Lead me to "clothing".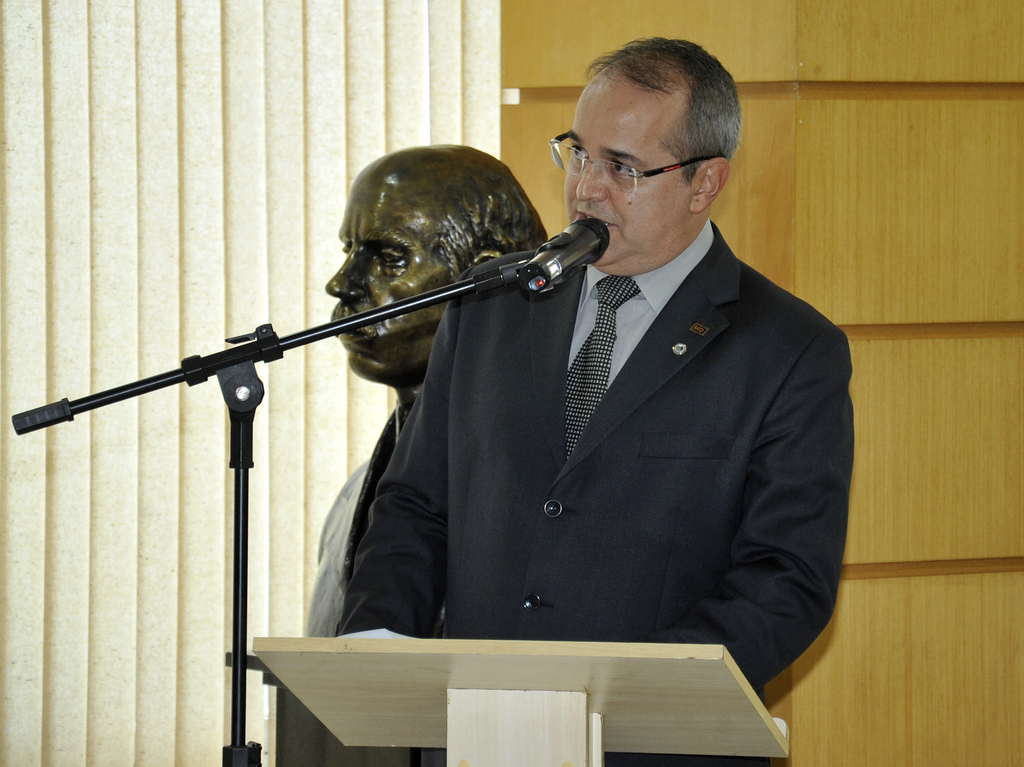
Lead to 298/411/398/640.
